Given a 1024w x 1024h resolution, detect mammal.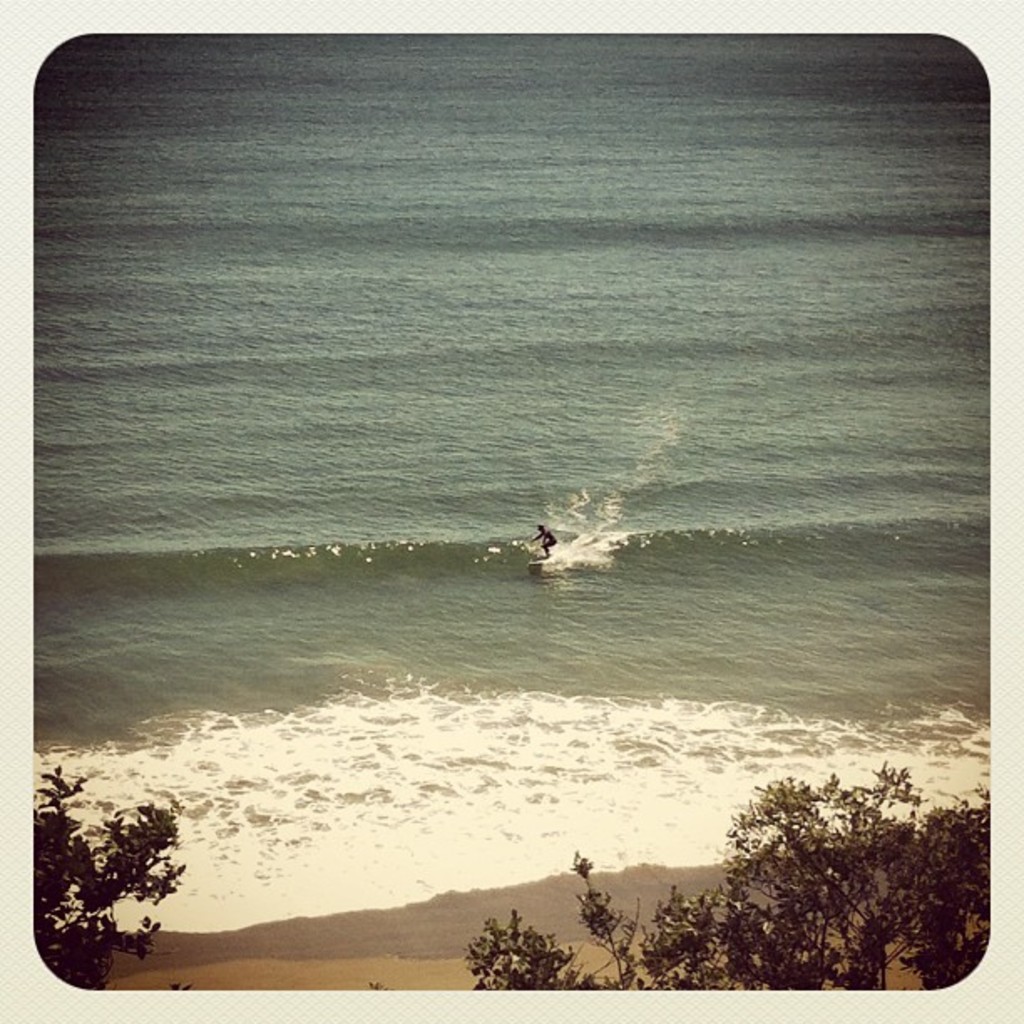
{"left": 529, "top": 527, "right": 557, "bottom": 561}.
